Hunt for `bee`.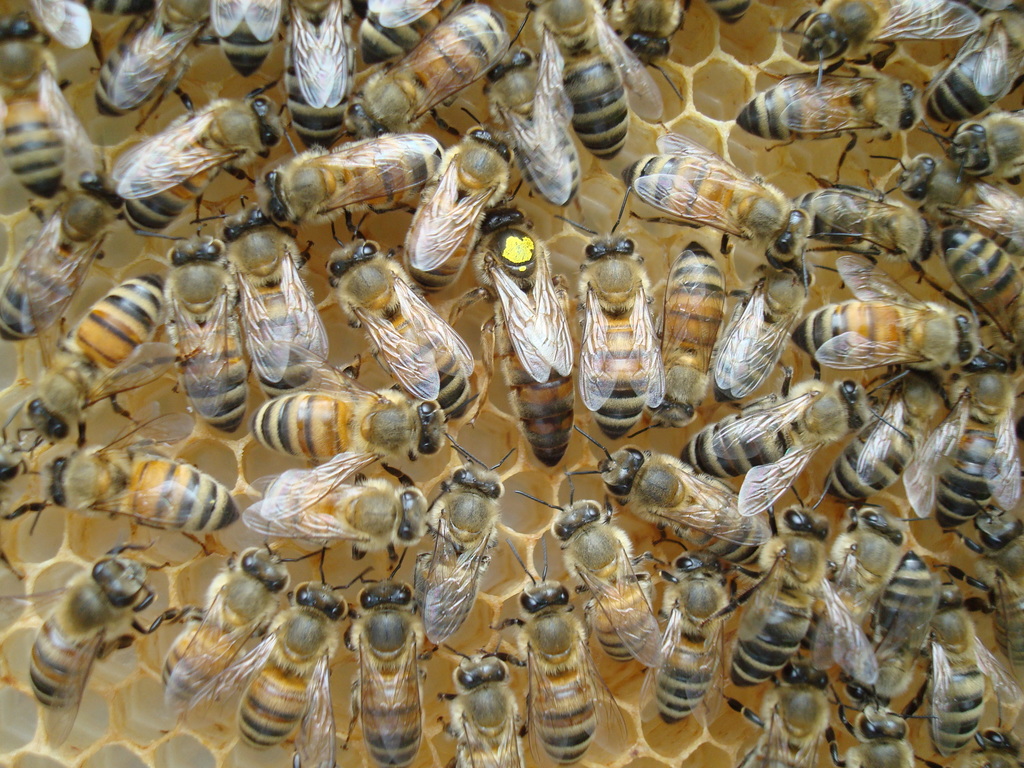
Hunted down at region(468, 525, 591, 761).
